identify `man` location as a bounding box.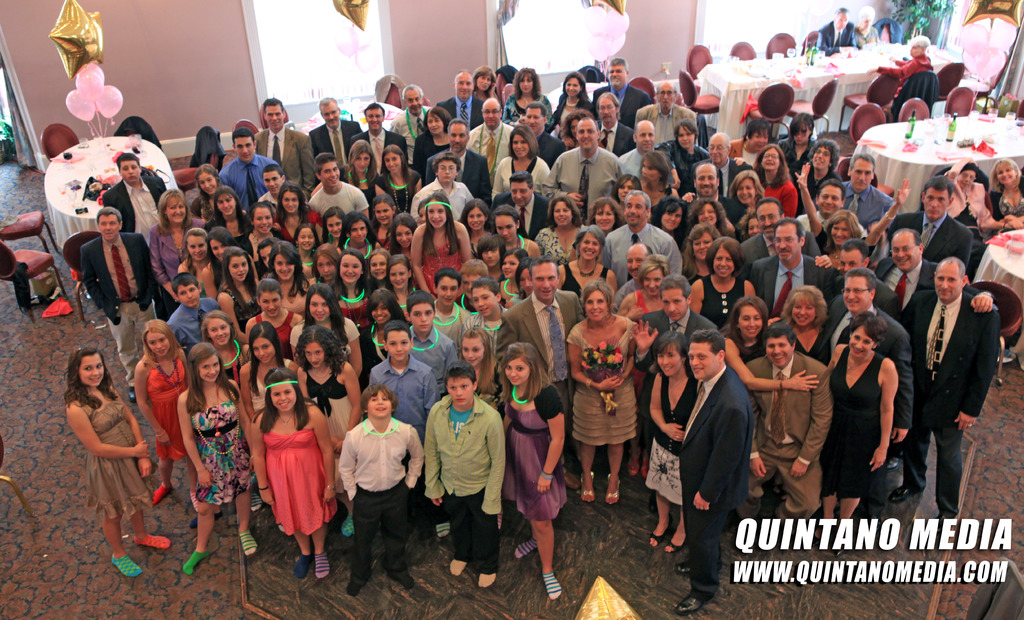
(672, 329, 760, 617).
